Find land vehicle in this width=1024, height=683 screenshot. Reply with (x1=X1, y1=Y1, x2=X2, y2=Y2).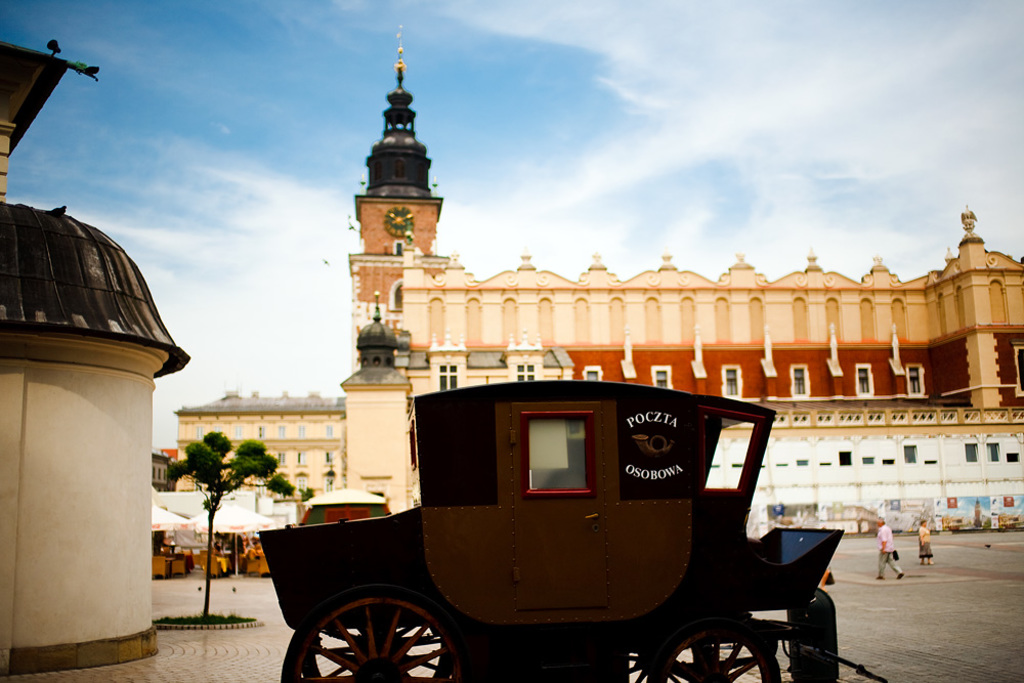
(x1=218, y1=373, x2=861, y2=676).
